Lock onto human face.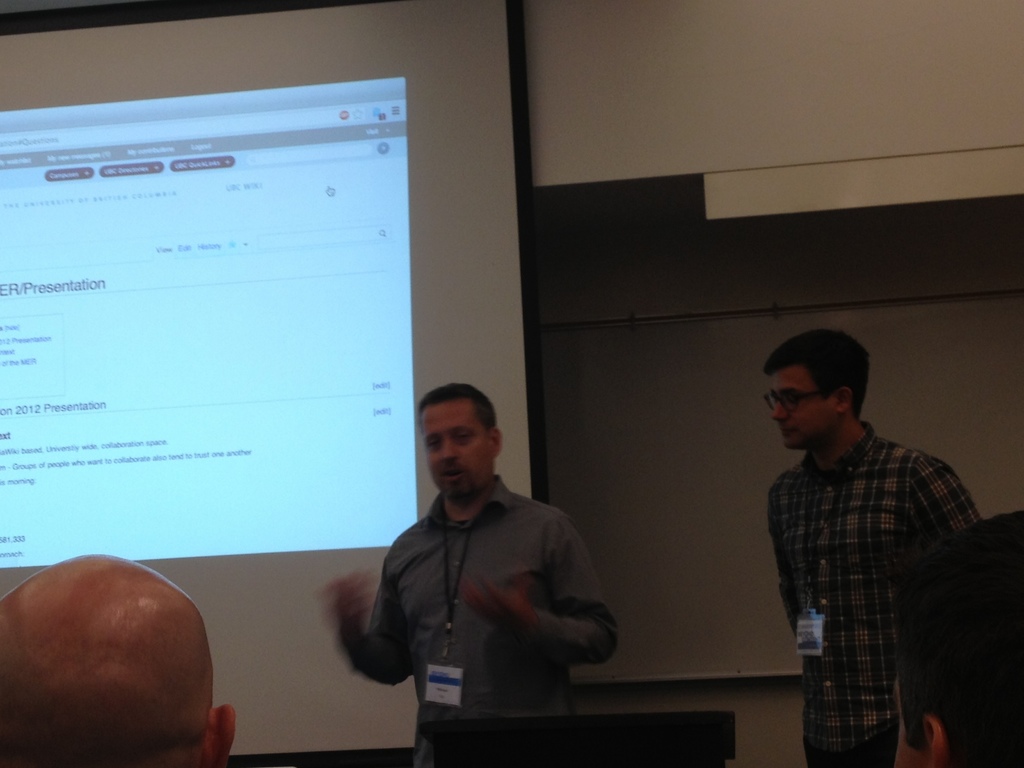
Locked: left=766, top=364, right=841, bottom=454.
